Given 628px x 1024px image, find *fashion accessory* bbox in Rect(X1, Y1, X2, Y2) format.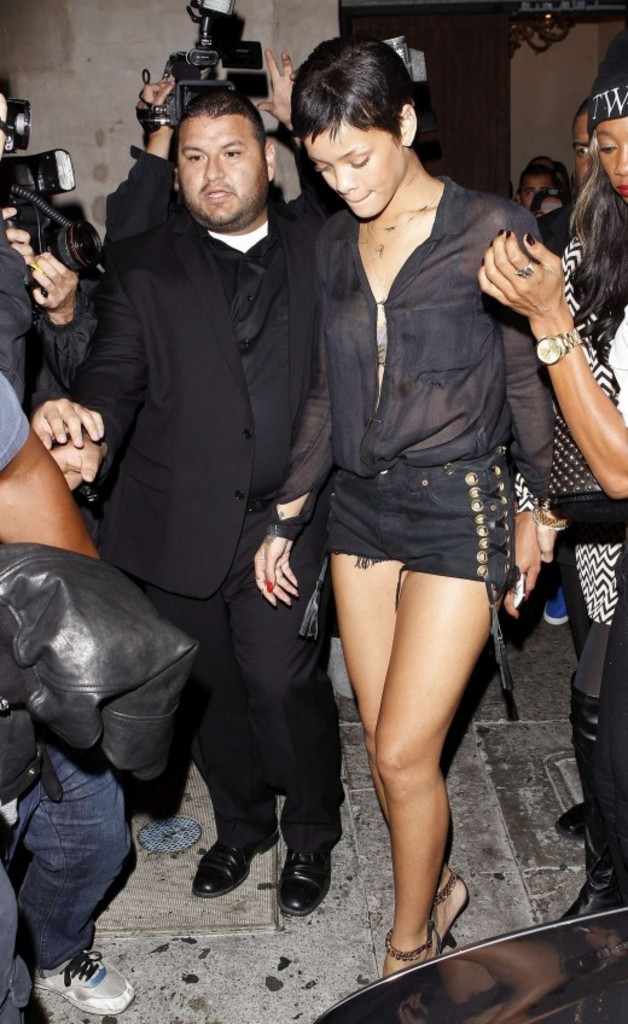
Rect(383, 920, 444, 959).
